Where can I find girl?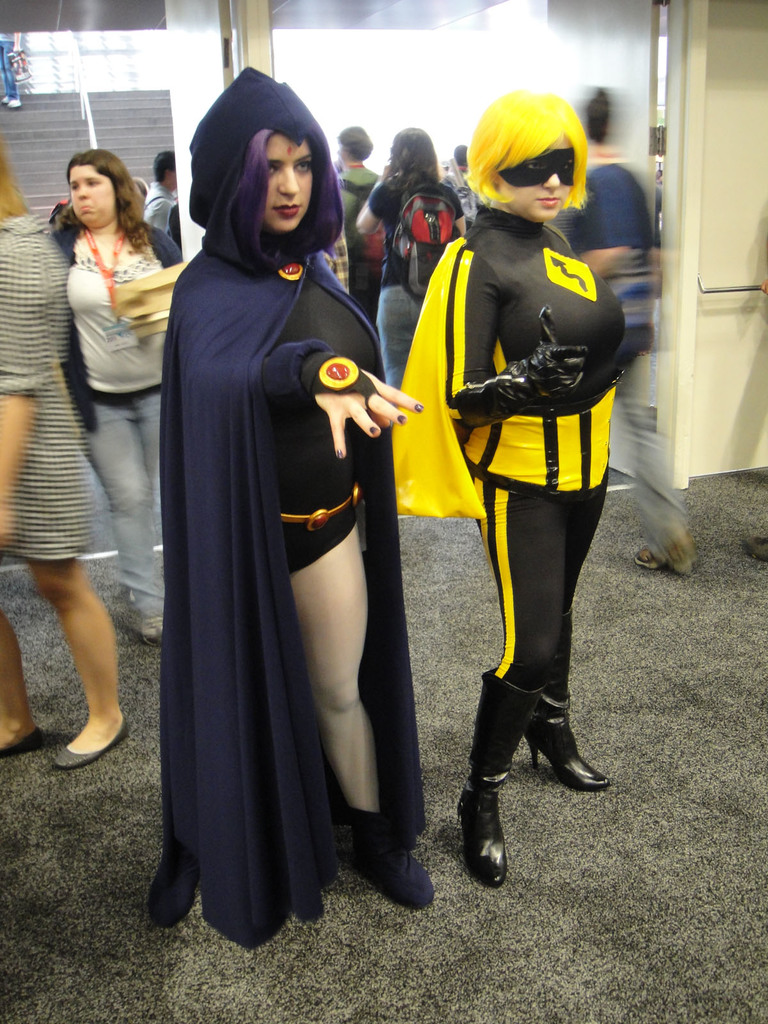
You can find it at 153 67 436 945.
